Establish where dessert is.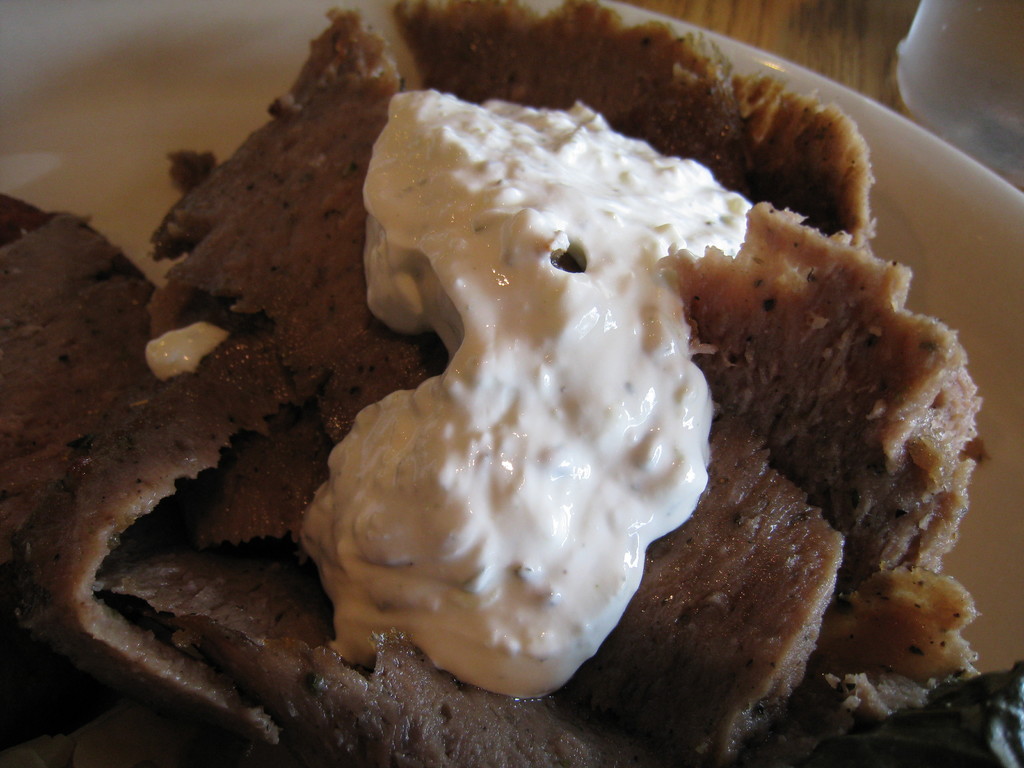
Established at (left=0, top=8, right=1014, bottom=767).
